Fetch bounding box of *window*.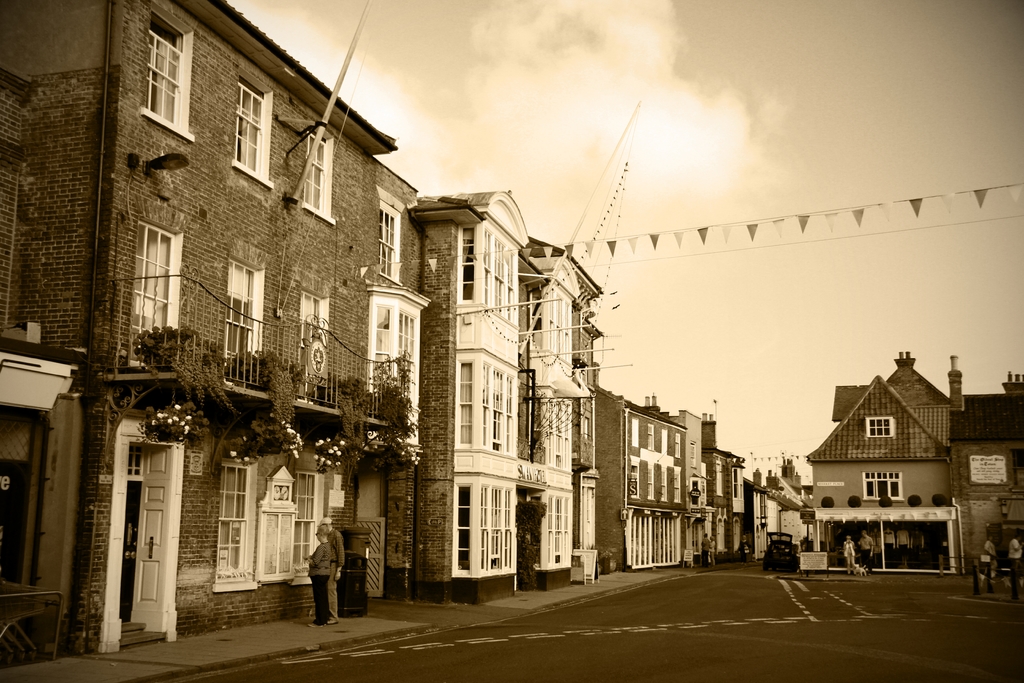
Bbox: (x1=297, y1=126, x2=333, y2=229).
